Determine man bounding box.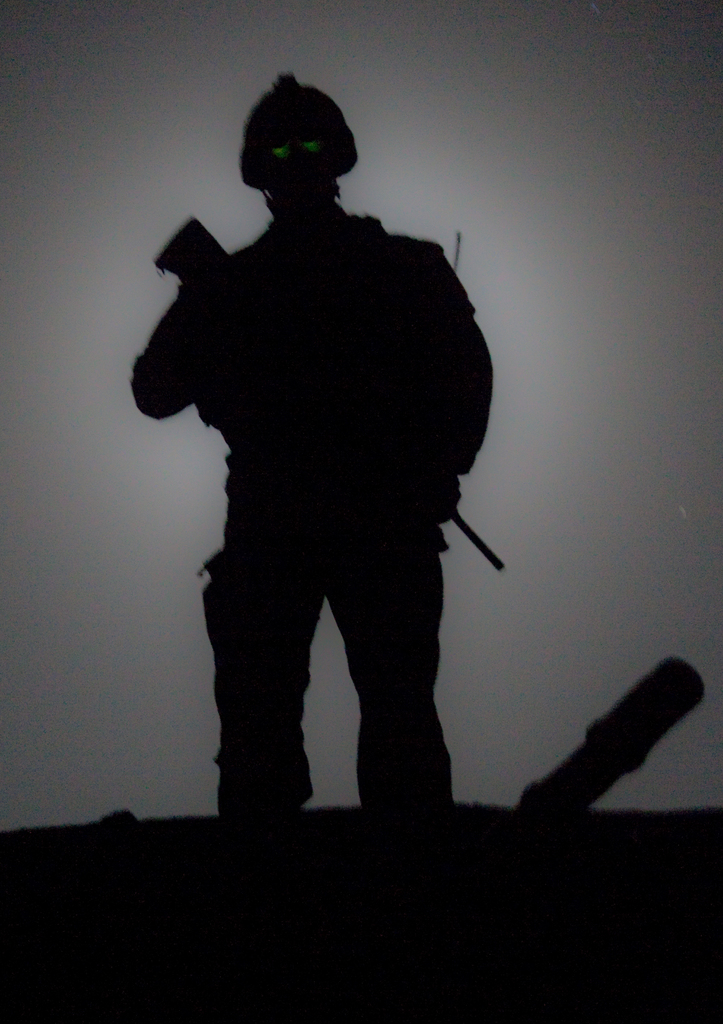
Determined: 137,71,507,881.
